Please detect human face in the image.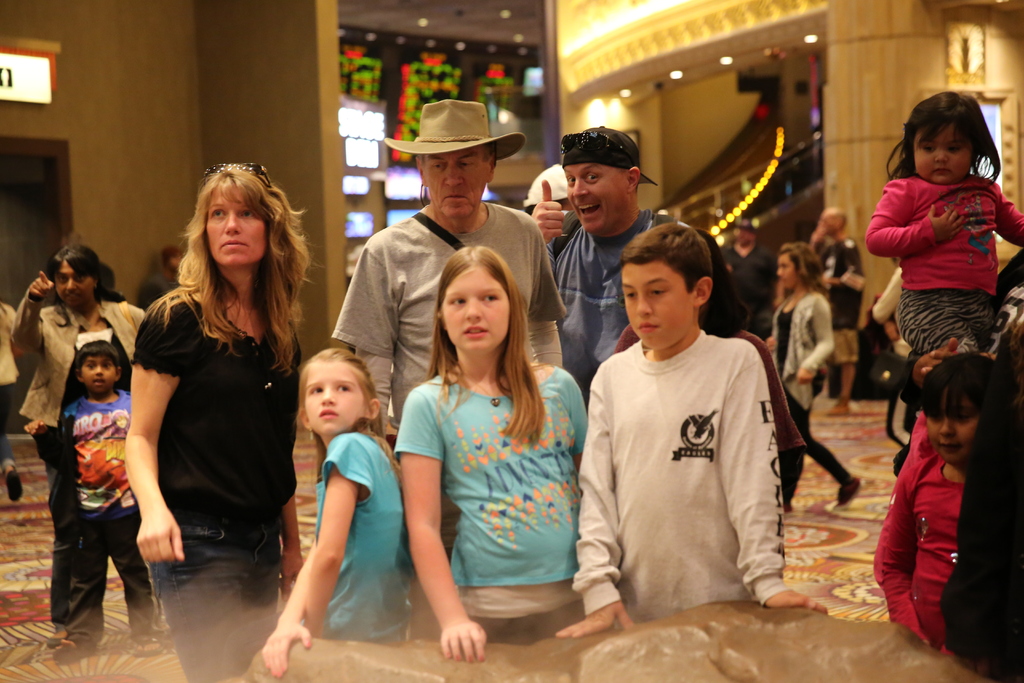
pyautogui.locateOnScreen(832, 220, 851, 239).
